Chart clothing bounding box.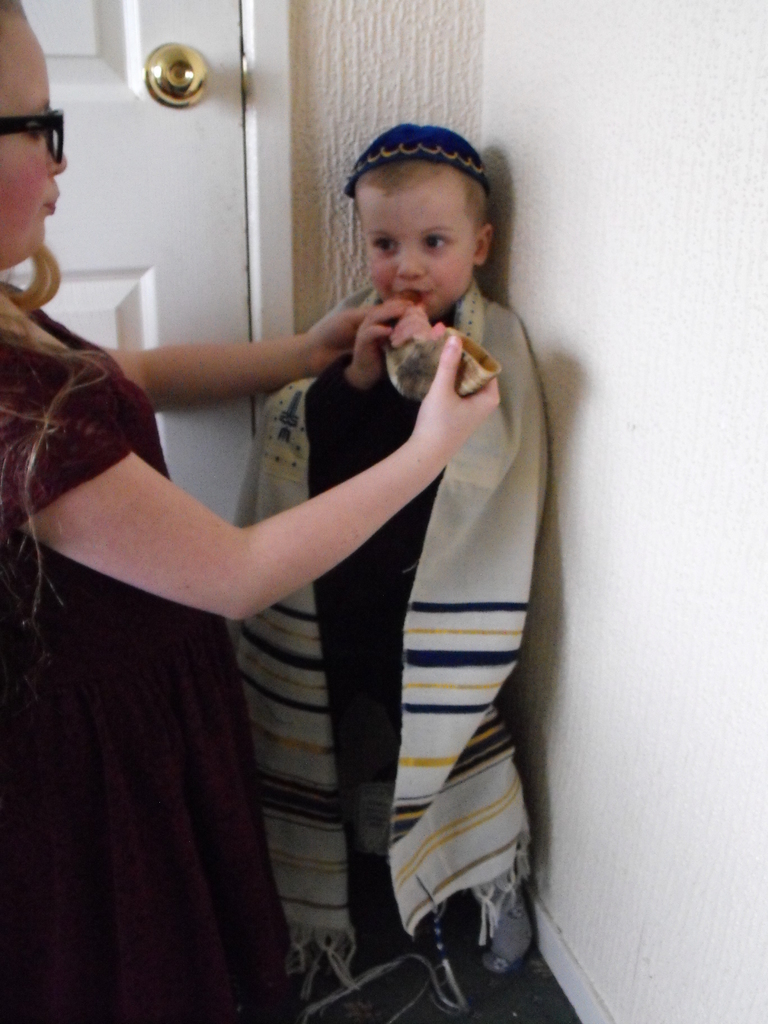
Charted: 0/279/288/1023.
